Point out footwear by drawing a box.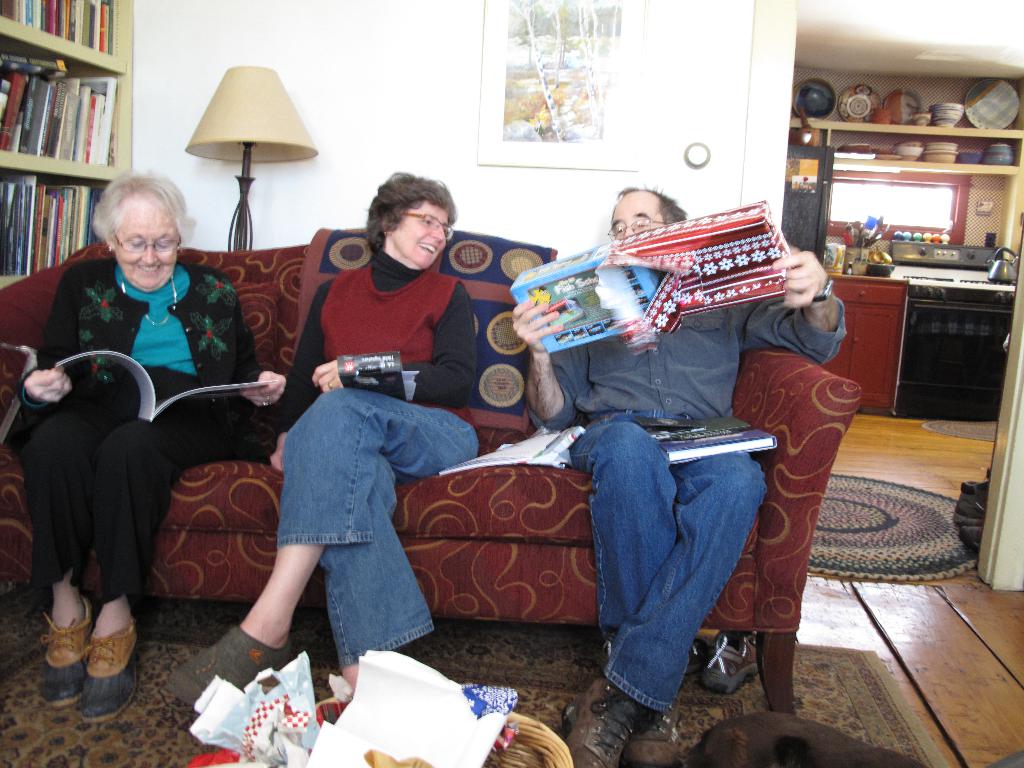
(x1=84, y1=616, x2=135, y2=723).
